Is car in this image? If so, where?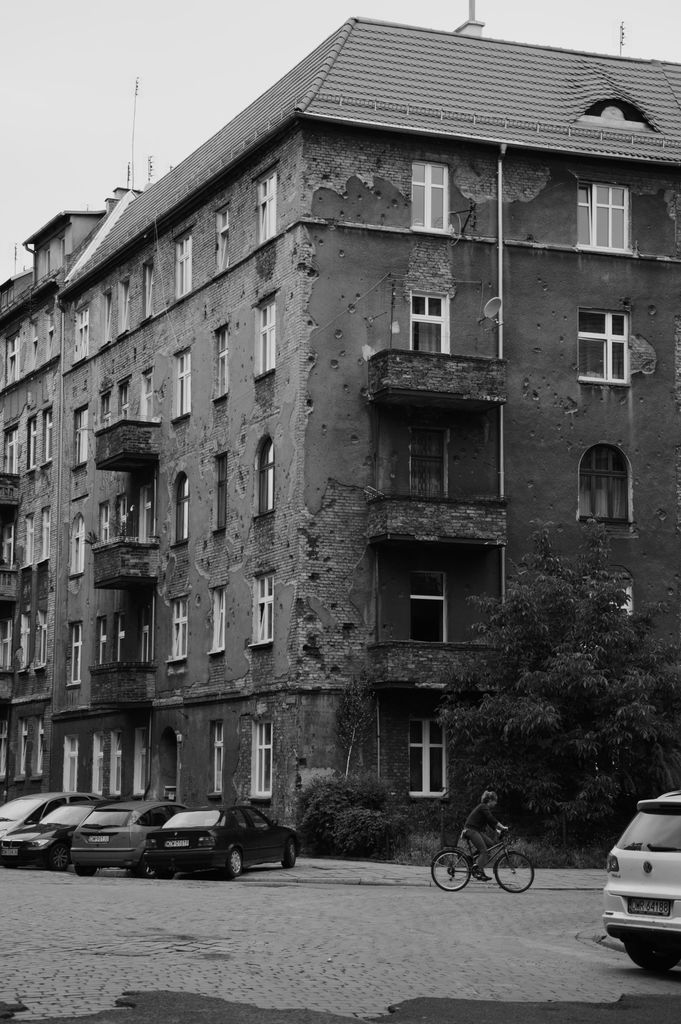
Yes, at [0, 790, 101, 848].
